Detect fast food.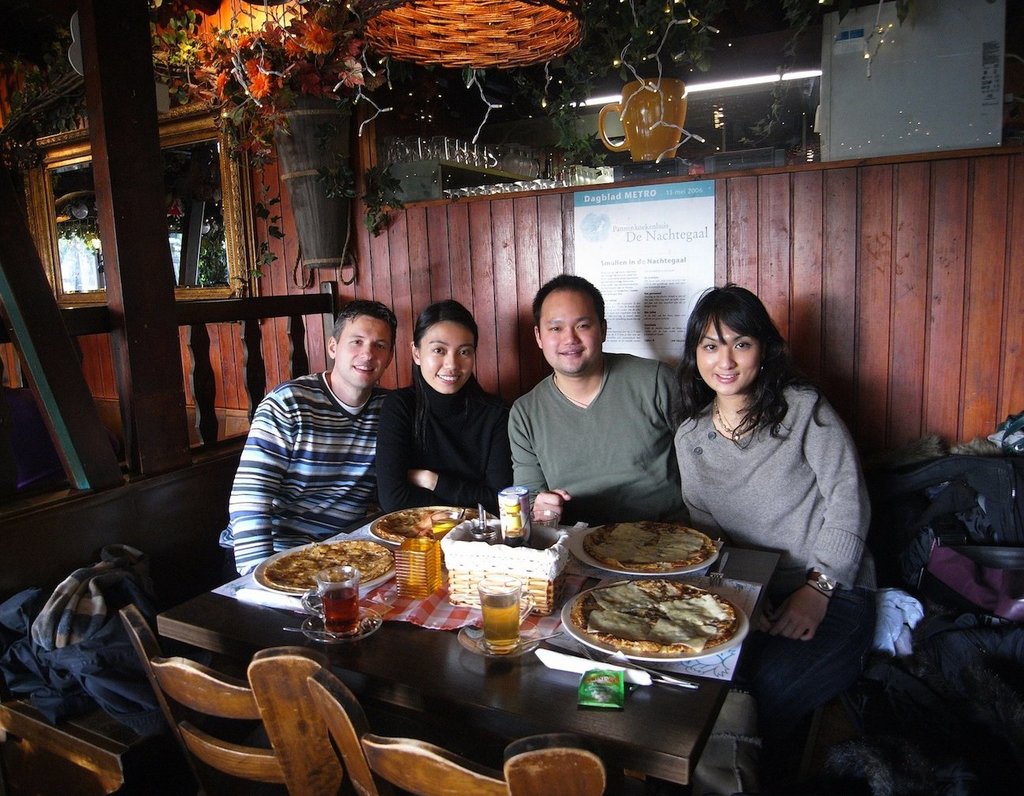
Detected at pyautogui.locateOnScreen(375, 507, 489, 543).
